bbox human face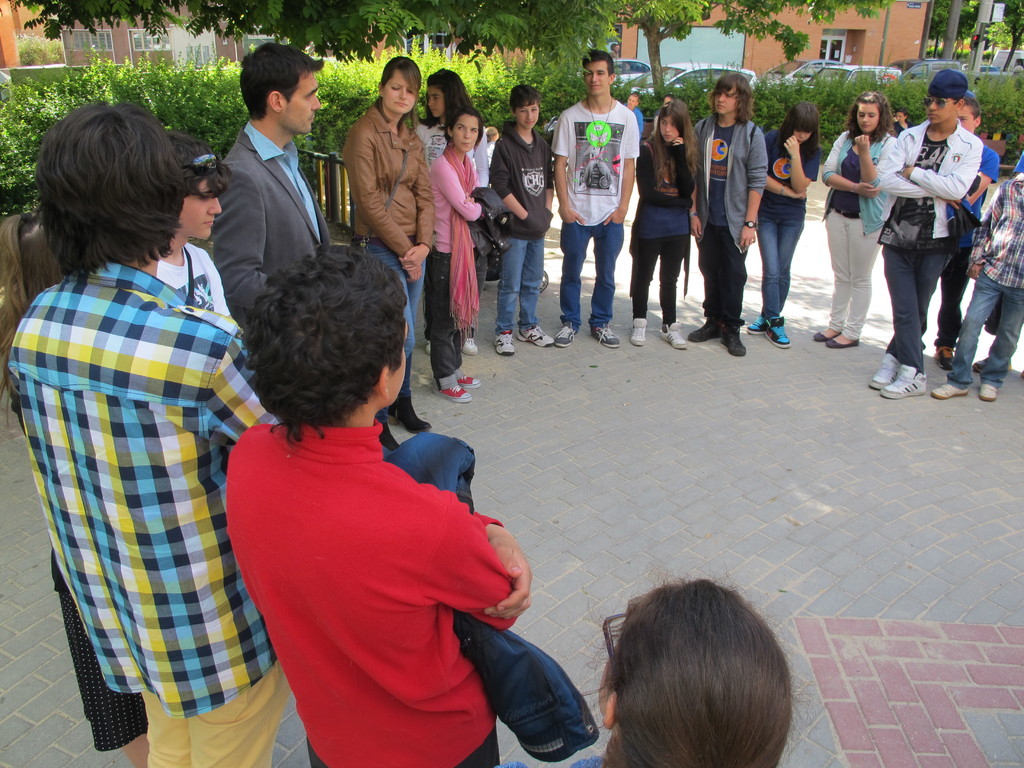
{"x1": 854, "y1": 104, "x2": 881, "y2": 135}
